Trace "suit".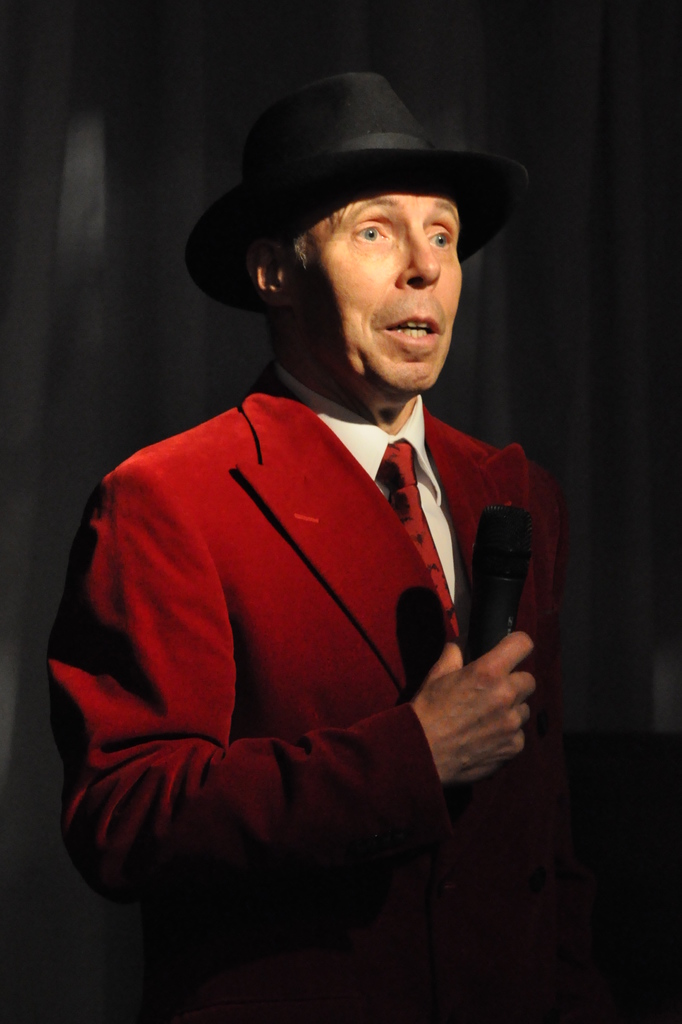
Traced to 88/309/539/930.
